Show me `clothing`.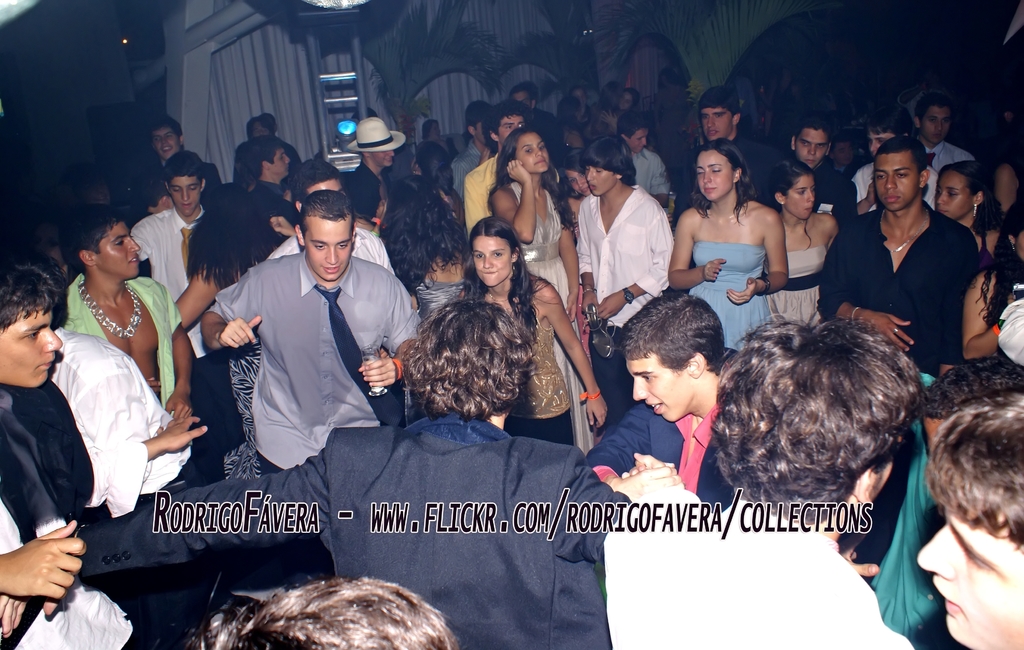
`clothing` is here: Rect(673, 129, 776, 203).
